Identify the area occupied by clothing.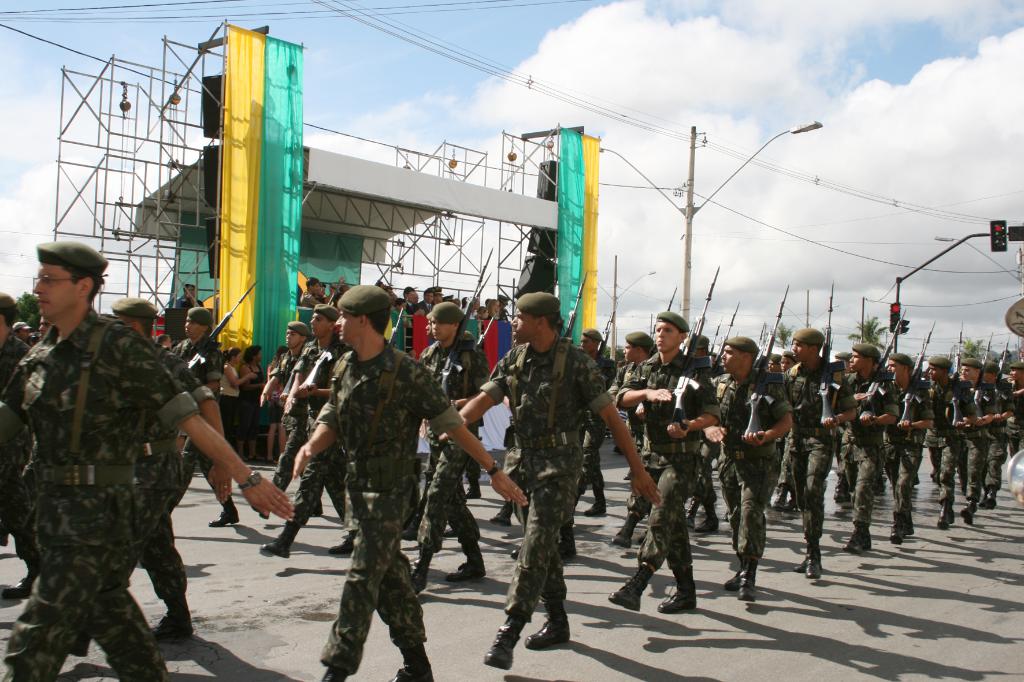
Area: x1=852, y1=429, x2=872, y2=519.
